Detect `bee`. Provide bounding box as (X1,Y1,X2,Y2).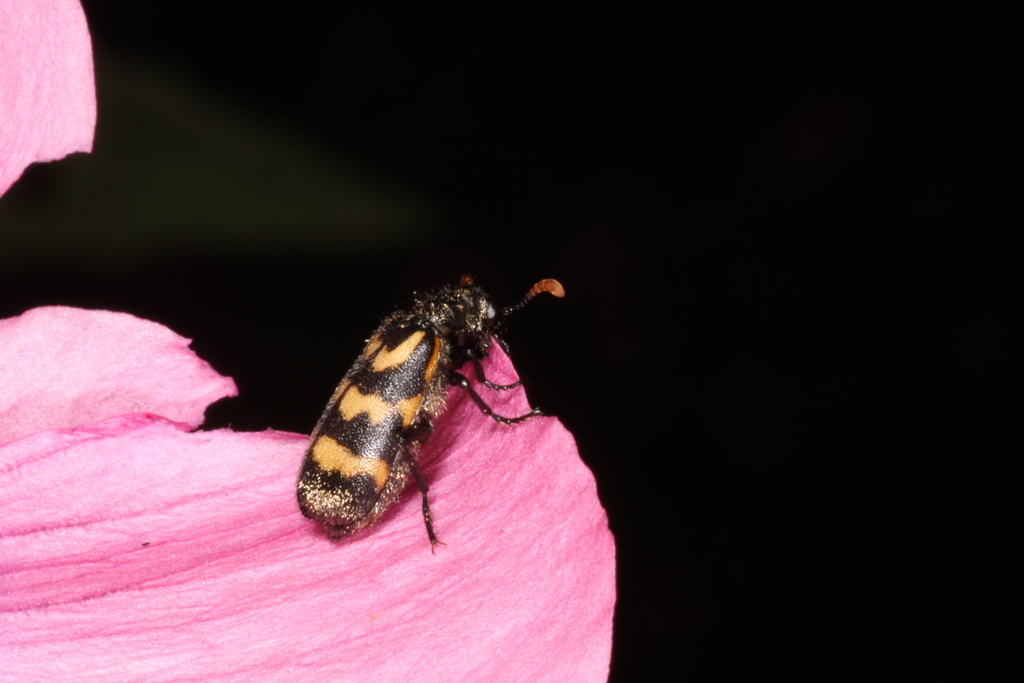
(268,271,590,560).
